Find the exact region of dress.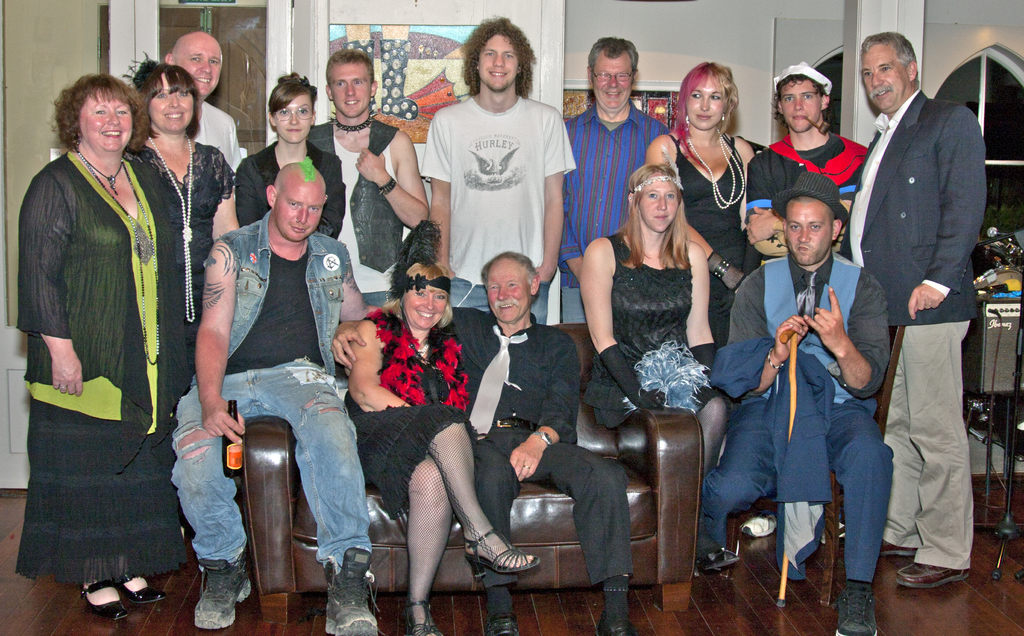
Exact region: box(125, 144, 235, 370).
